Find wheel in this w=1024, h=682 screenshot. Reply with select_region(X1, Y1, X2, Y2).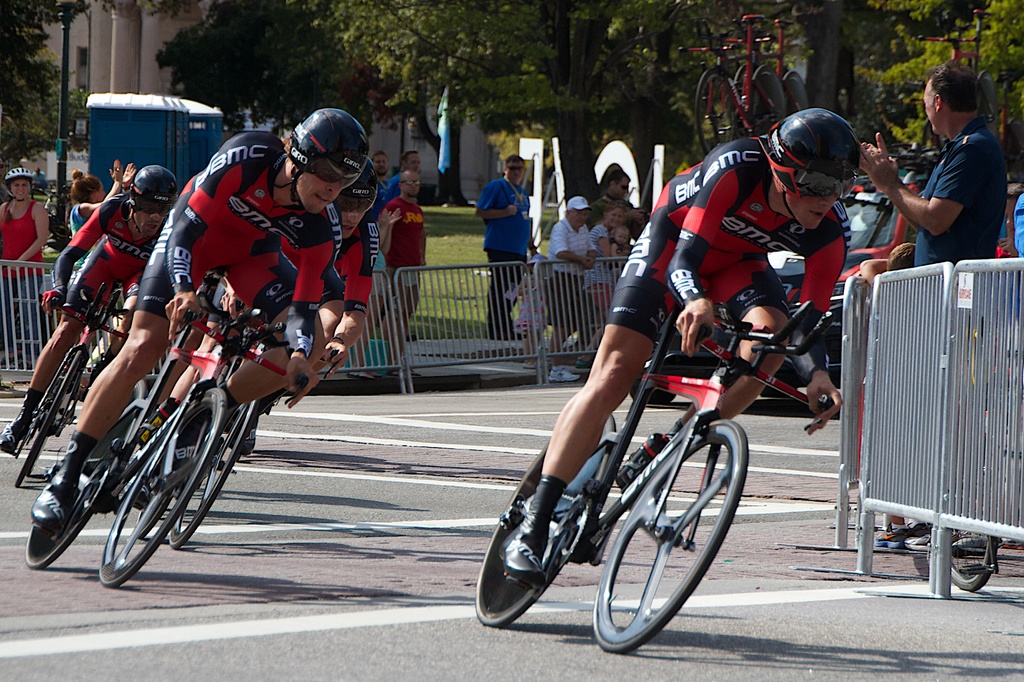
select_region(11, 346, 84, 491).
